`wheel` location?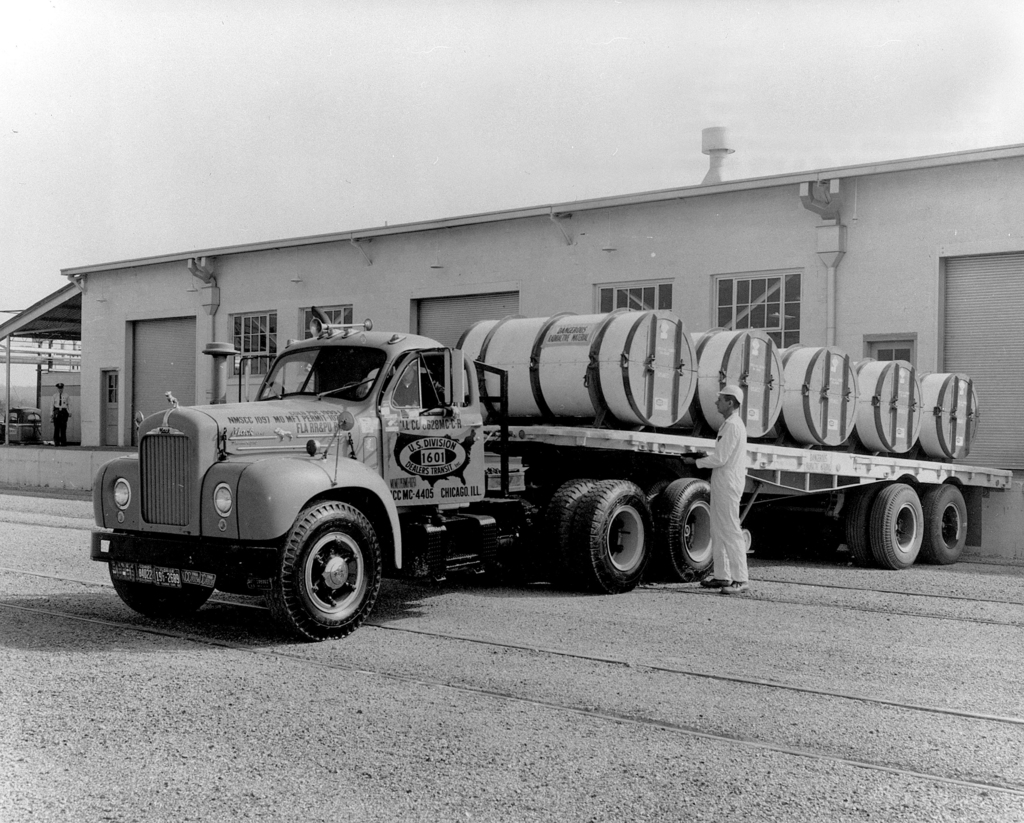
select_region(289, 494, 381, 639)
